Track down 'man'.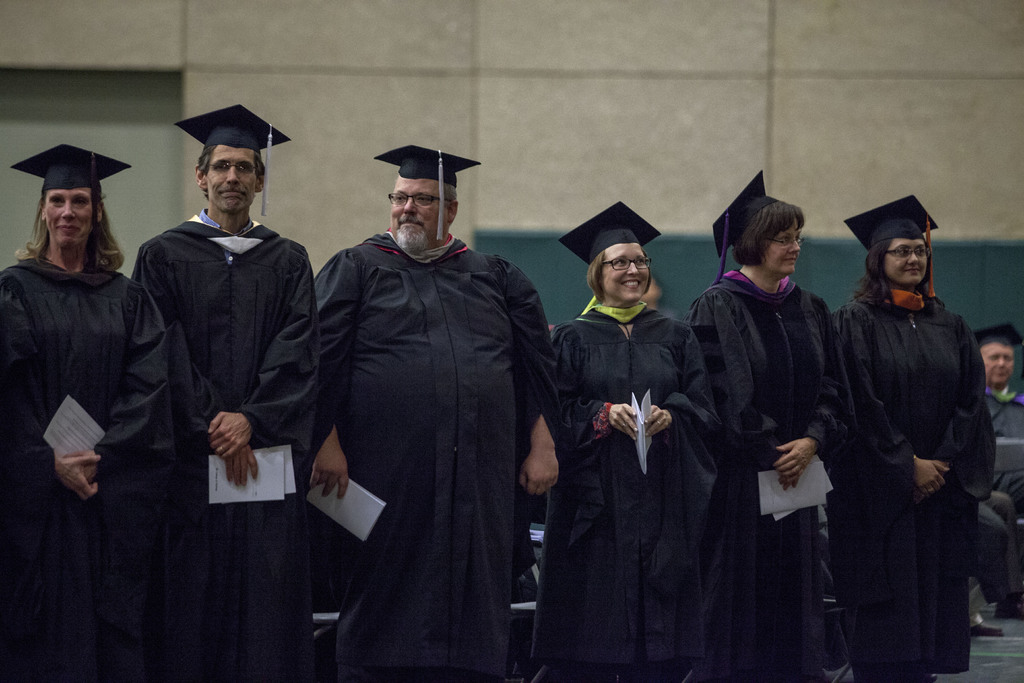
Tracked to (left=312, top=144, right=562, bottom=682).
